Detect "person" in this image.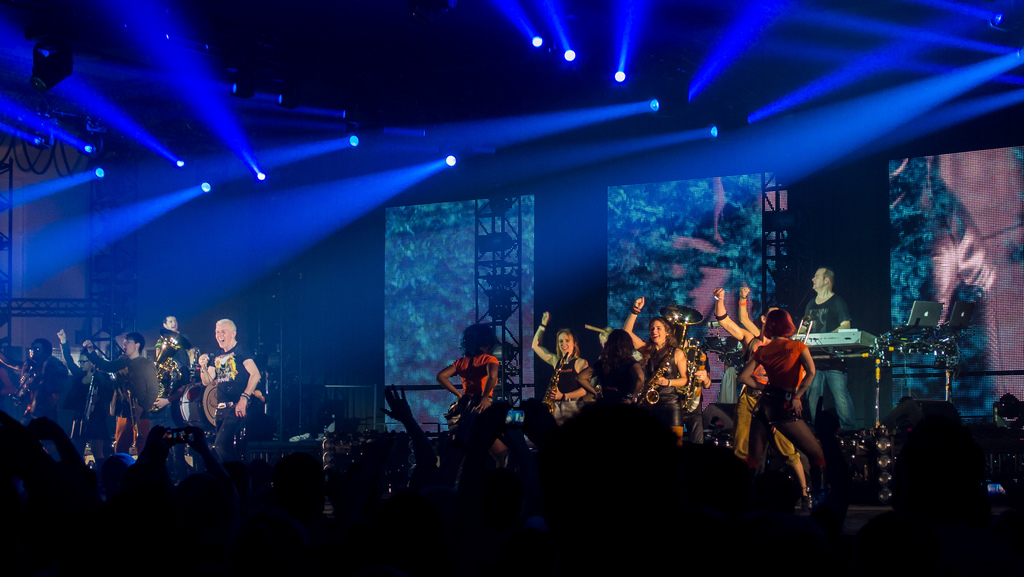
Detection: 736,305,824,499.
